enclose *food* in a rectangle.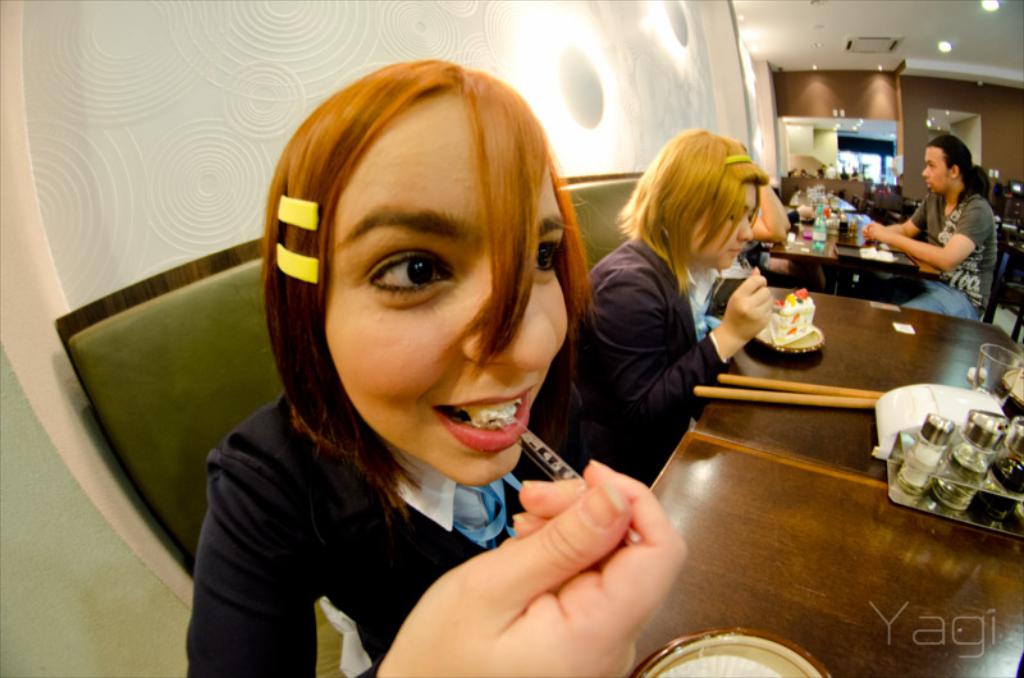
658:654:785:677.
